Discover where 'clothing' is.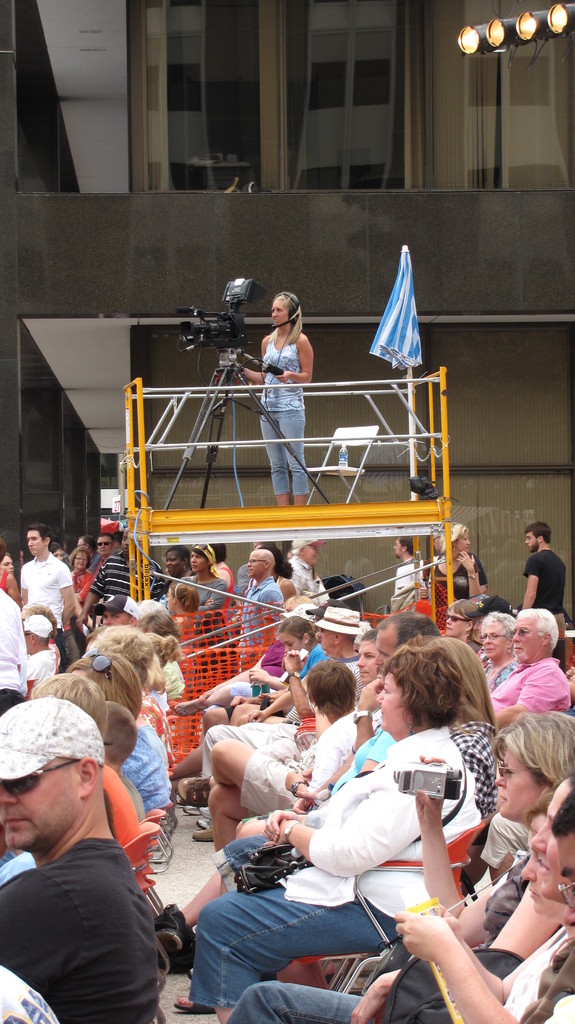
Discovered at (501, 933, 574, 1023).
